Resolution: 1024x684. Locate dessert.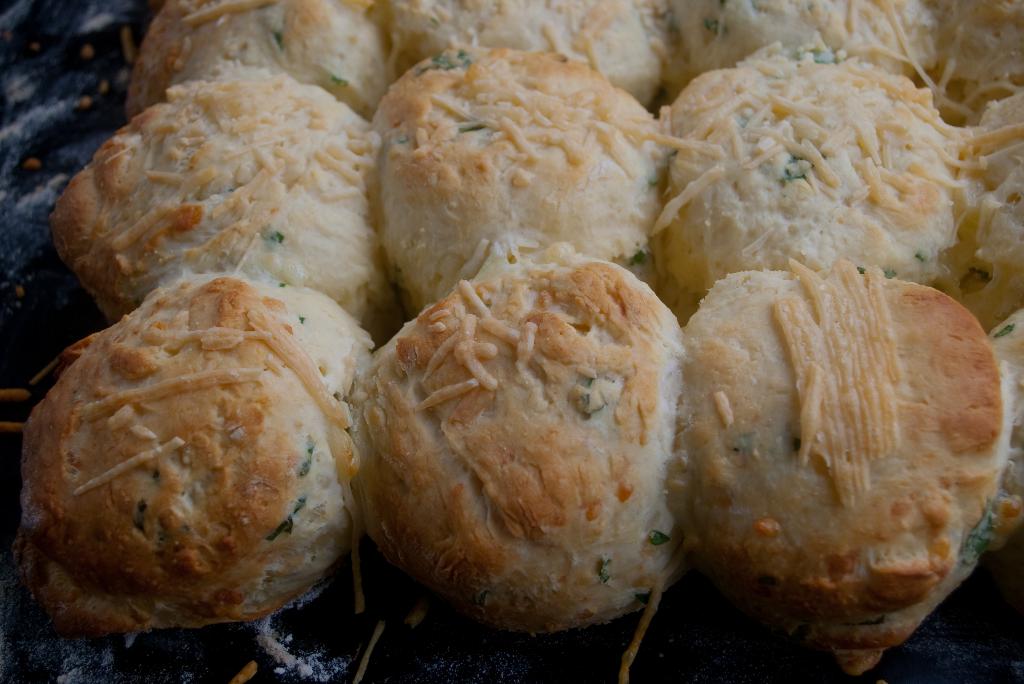
(355,253,674,627).
